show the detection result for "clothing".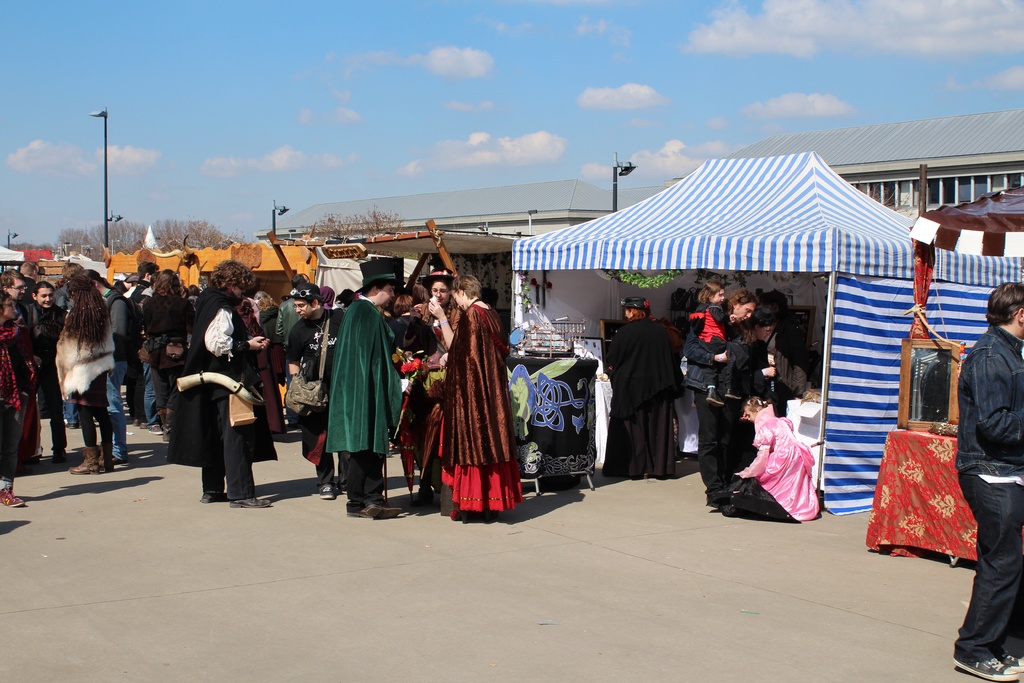
{"x1": 15, "y1": 299, "x2": 31, "y2": 452}.
